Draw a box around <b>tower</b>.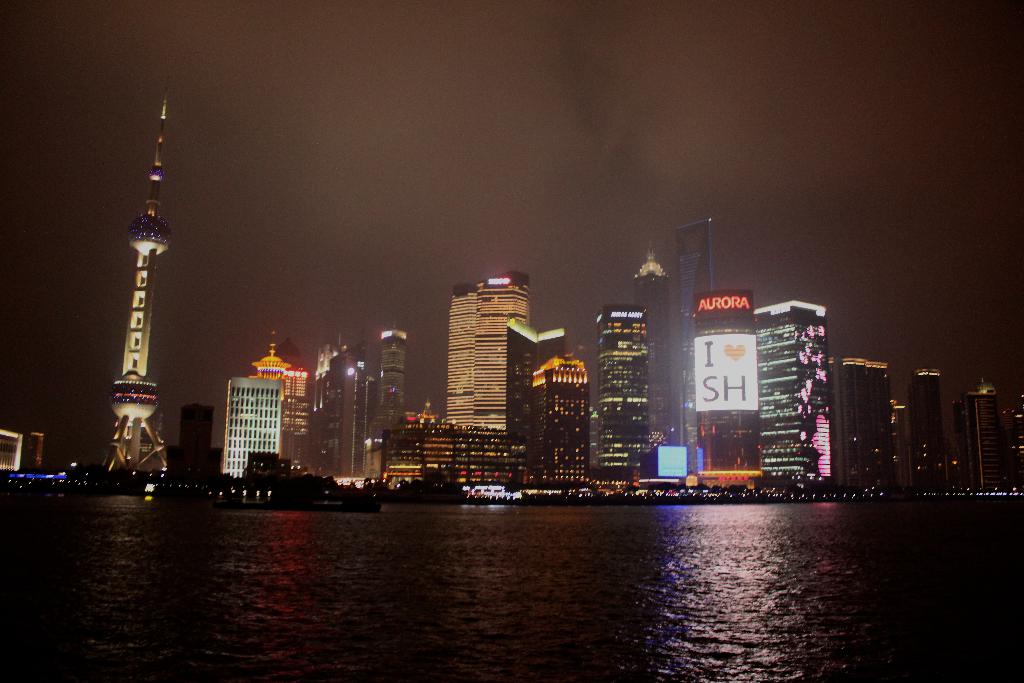
BBox(442, 267, 532, 434).
